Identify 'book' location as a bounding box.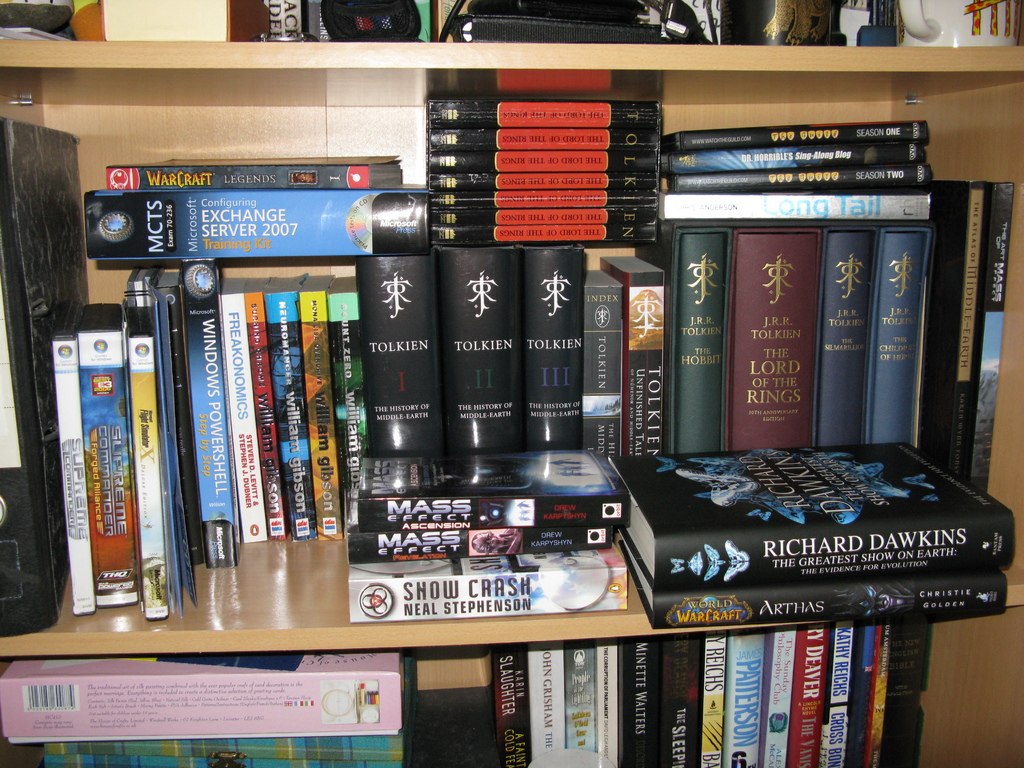
(x1=351, y1=244, x2=445, y2=452).
